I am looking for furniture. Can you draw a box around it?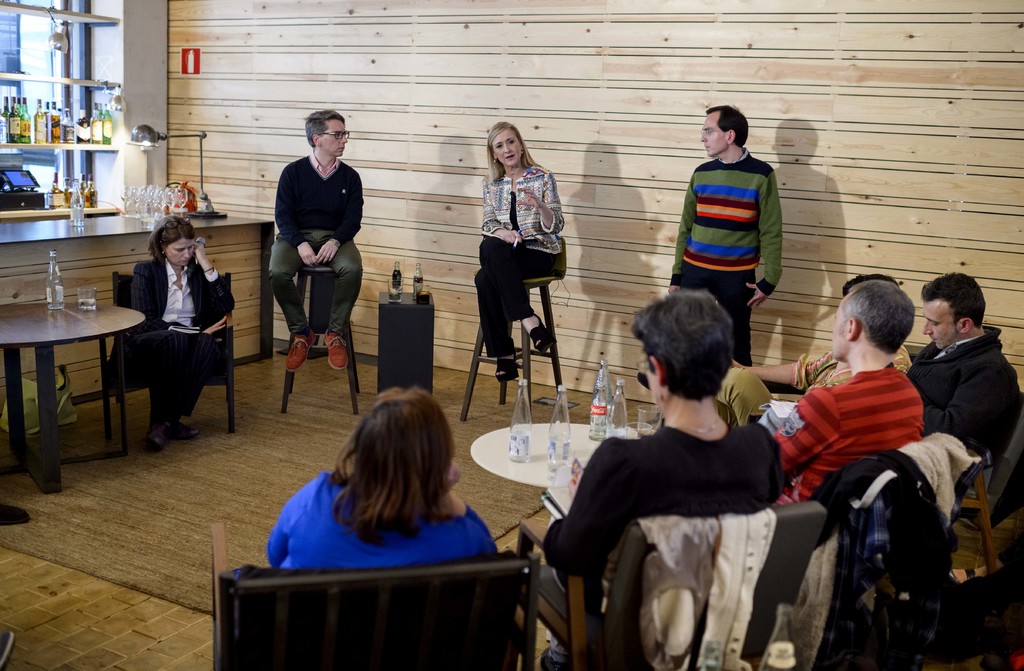
Sure, the bounding box is select_region(459, 271, 561, 430).
